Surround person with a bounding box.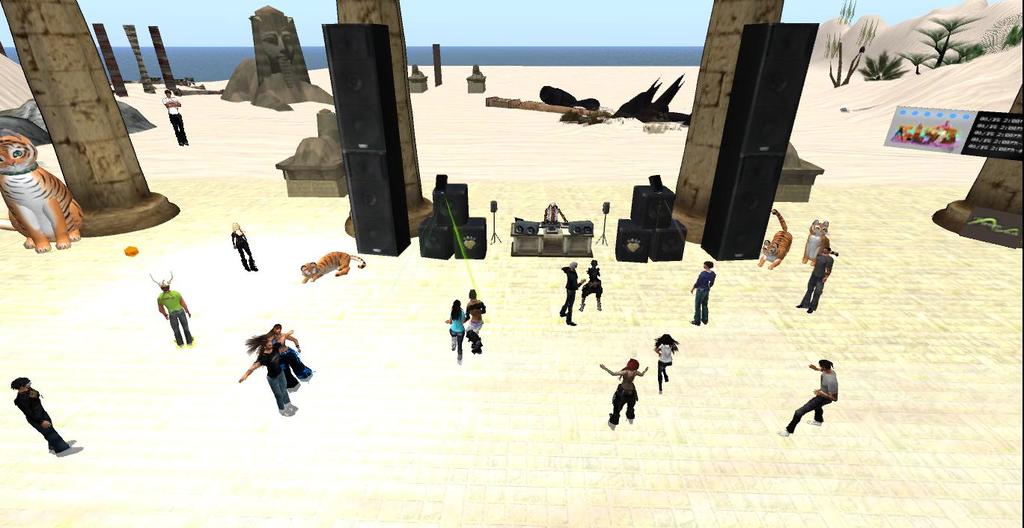
select_region(464, 283, 490, 357).
